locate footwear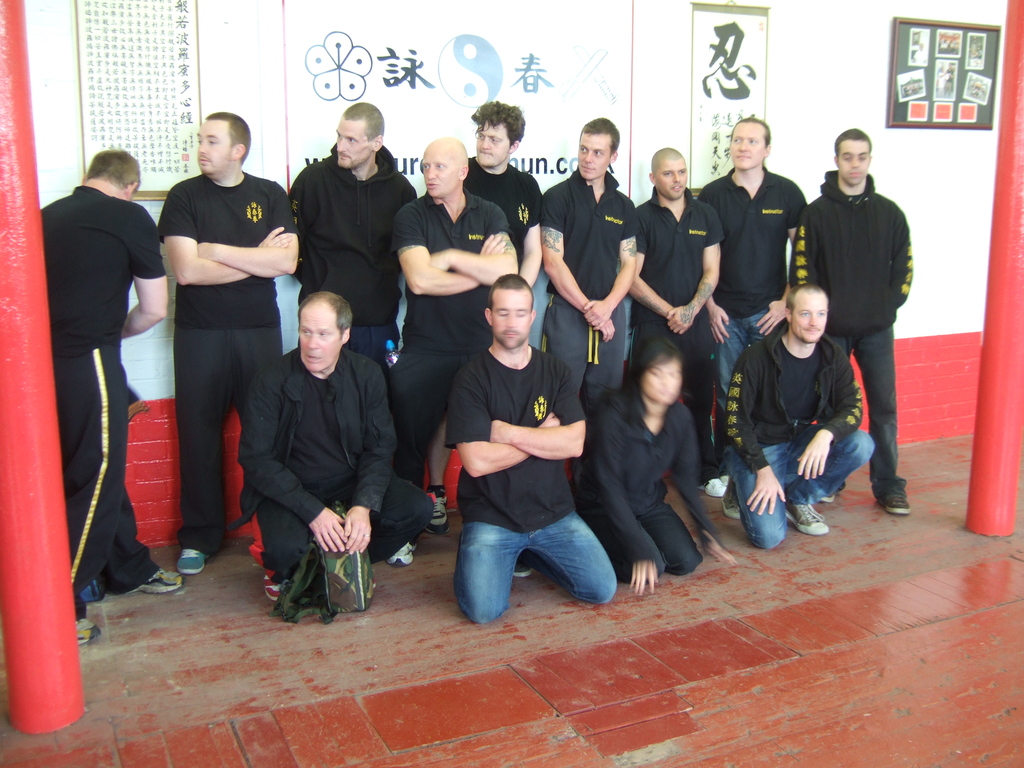
region(699, 476, 724, 498)
